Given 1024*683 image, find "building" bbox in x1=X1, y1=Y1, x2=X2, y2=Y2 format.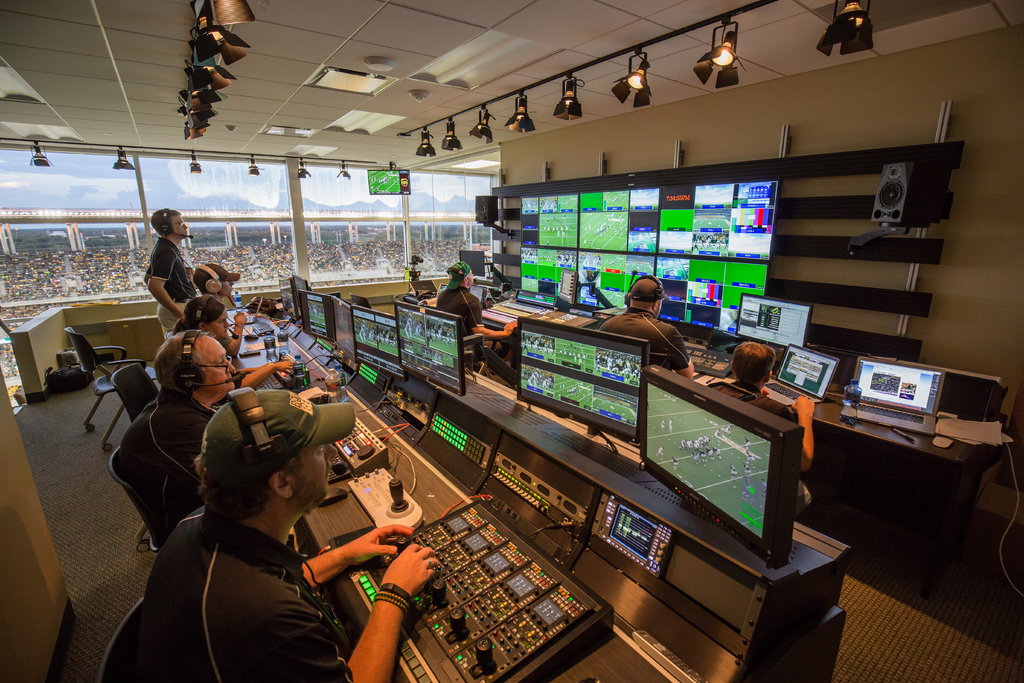
x1=0, y1=0, x2=1023, y2=682.
